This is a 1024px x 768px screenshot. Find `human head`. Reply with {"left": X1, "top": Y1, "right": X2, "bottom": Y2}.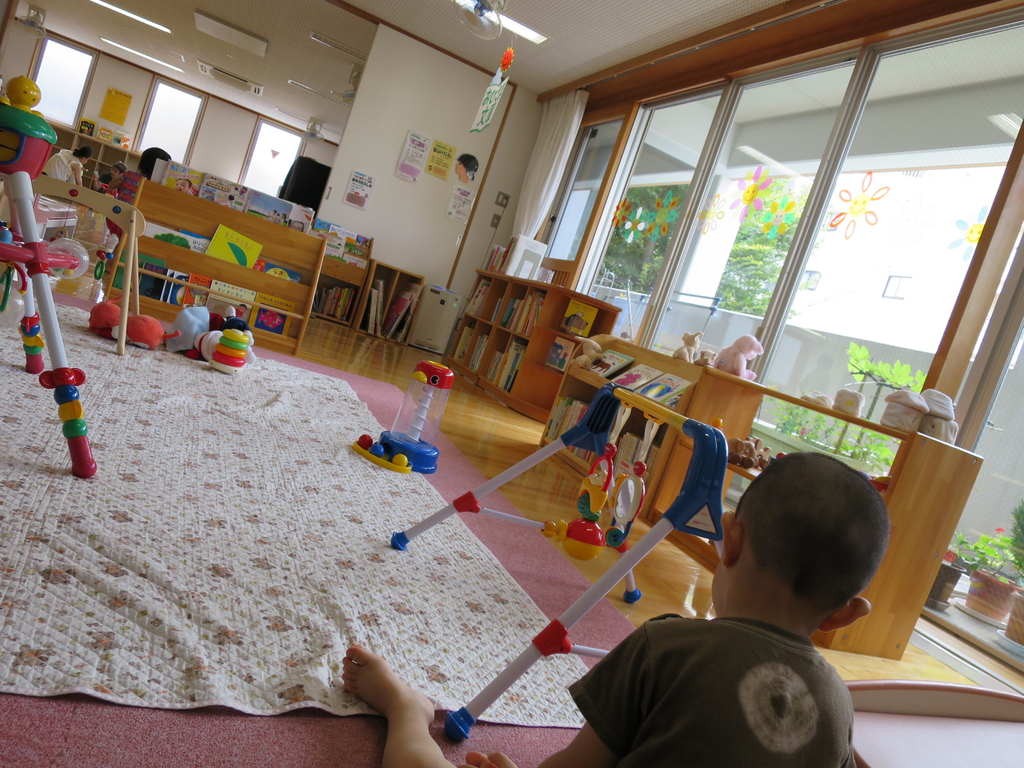
{"left": 454, "top": 154, "right": 480, "bottom": 174}.
